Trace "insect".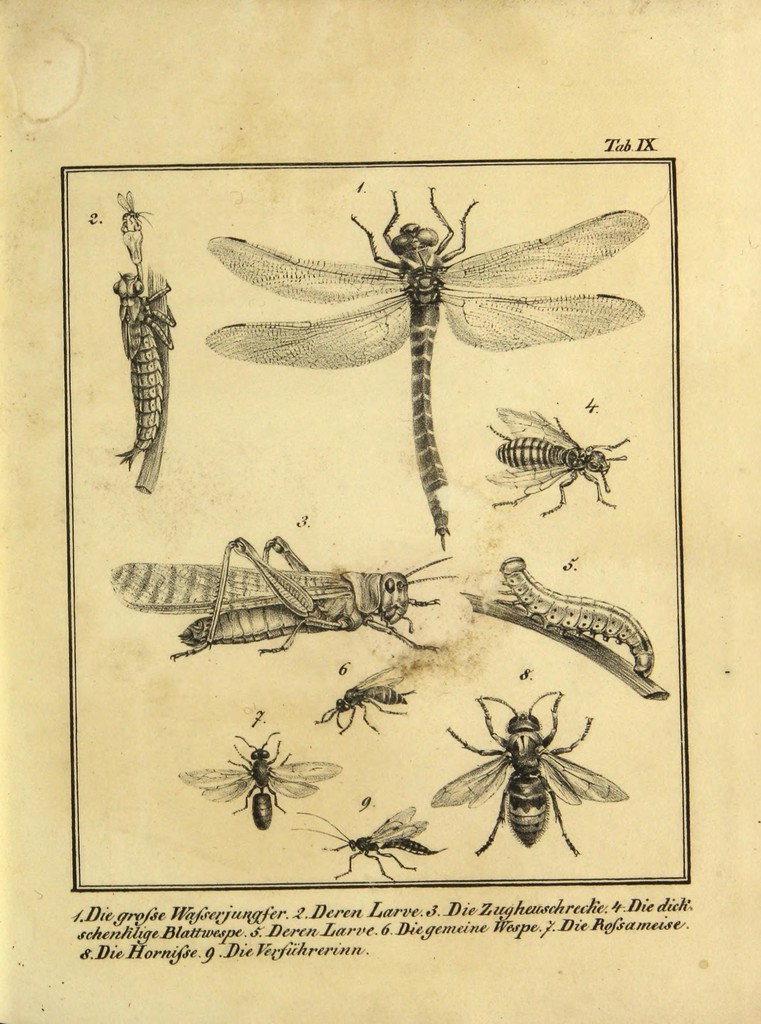
Traced to region(111, 269, 183, 468).
